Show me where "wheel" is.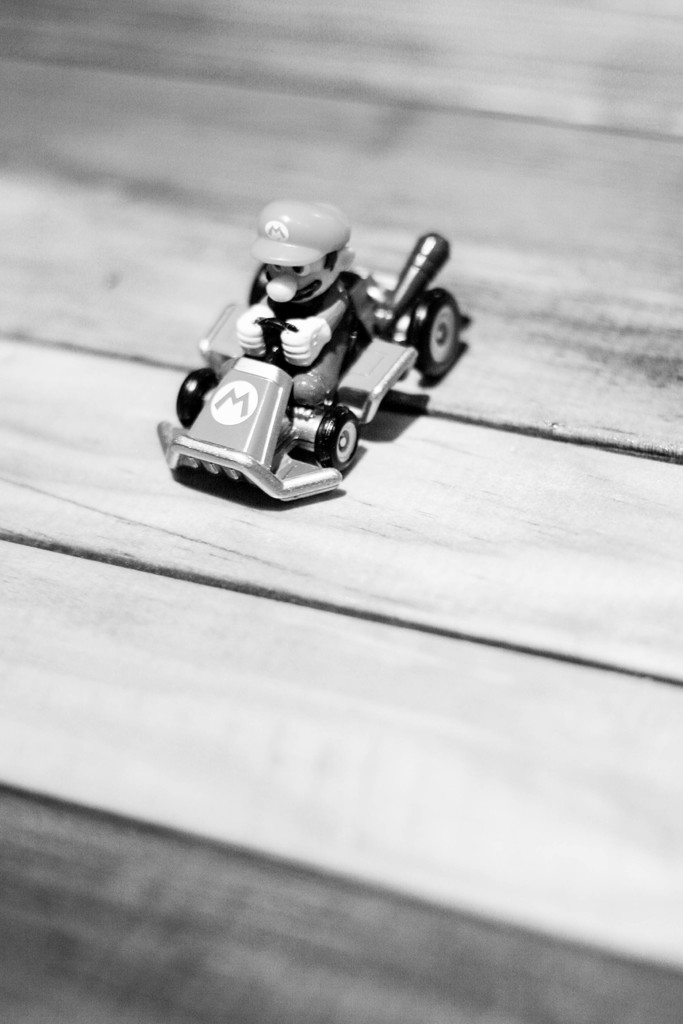
"wheel" is at (312,398,354,470).
